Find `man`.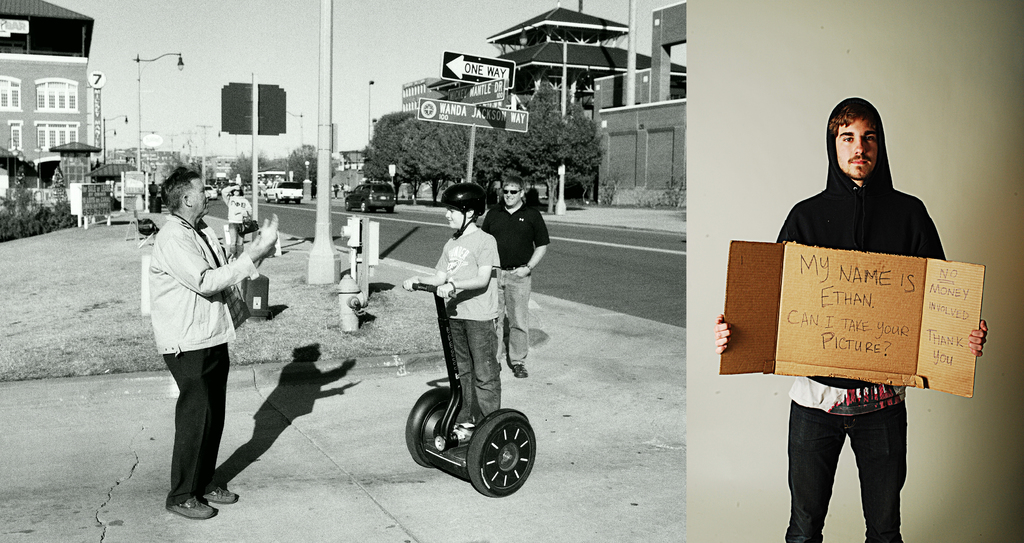
{"x1": 135, "y1": 161, "x2": 257, "y2": 512}.
